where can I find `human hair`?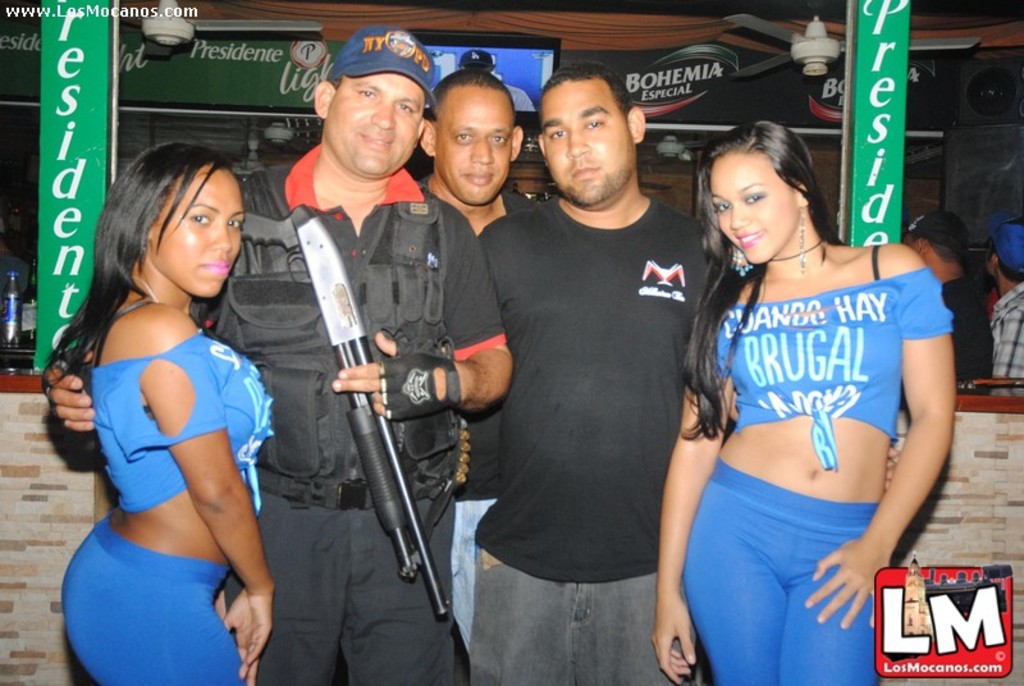
You can find it at bbox=[429, 72, 516, 122].
